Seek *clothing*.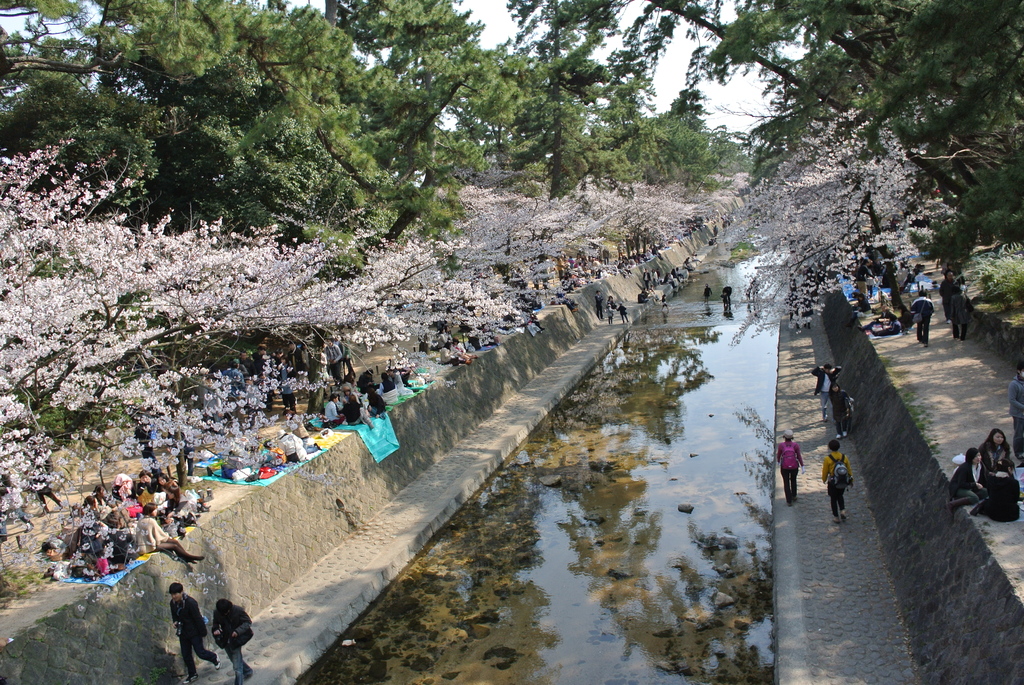
detection(822, 446, 854, 518).
